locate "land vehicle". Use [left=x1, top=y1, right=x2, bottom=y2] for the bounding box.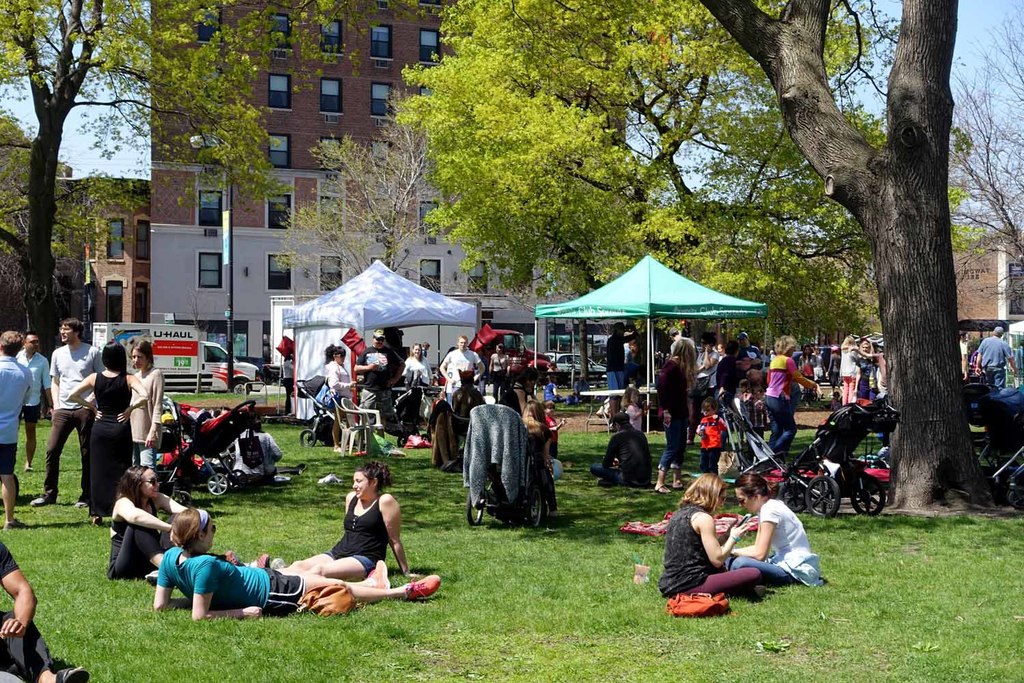
[left=478, top=329, right=552, bottom=374].
